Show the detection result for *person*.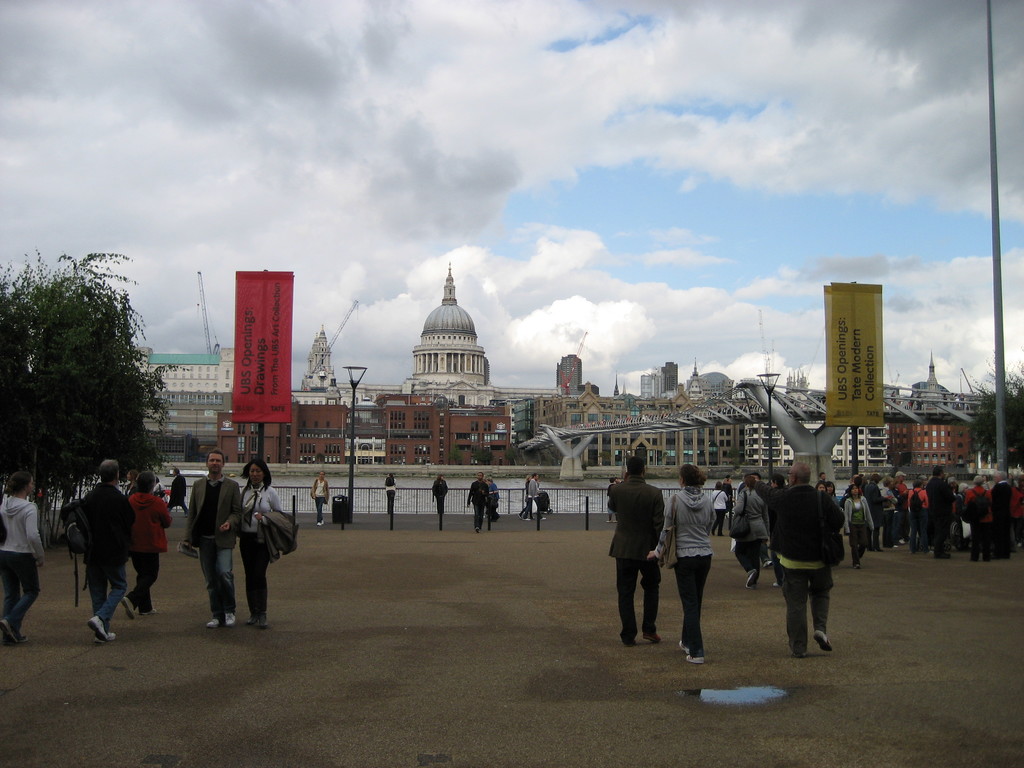
650:460:721:664.
